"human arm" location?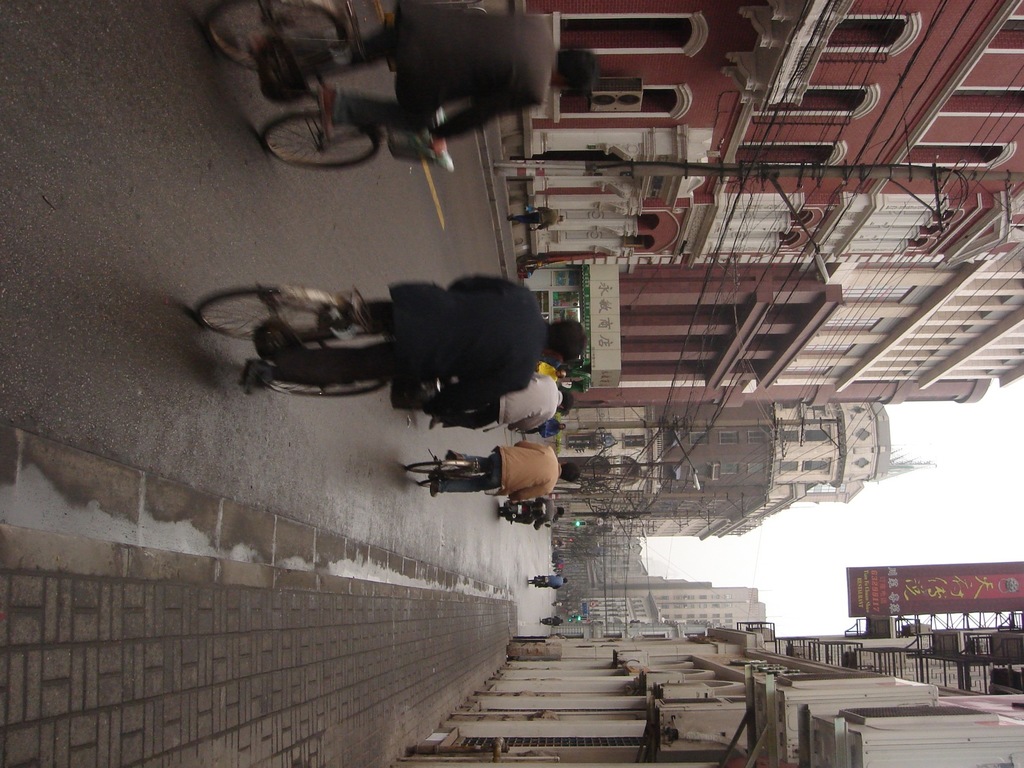
463/273/516/296
